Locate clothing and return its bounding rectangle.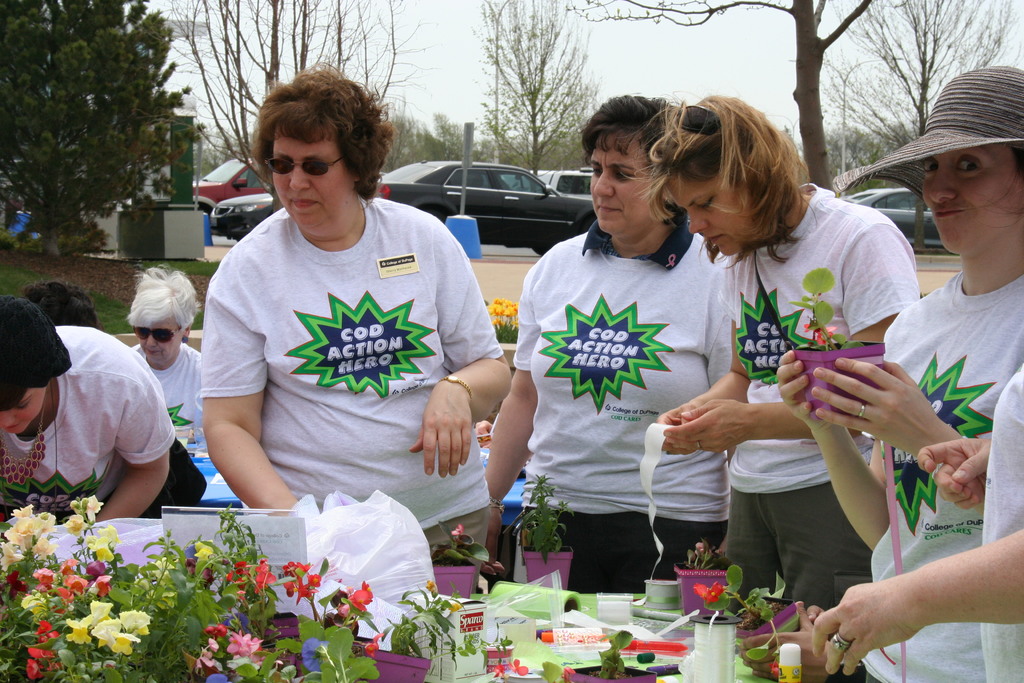
bbox=(400, 509, 749, 603).
